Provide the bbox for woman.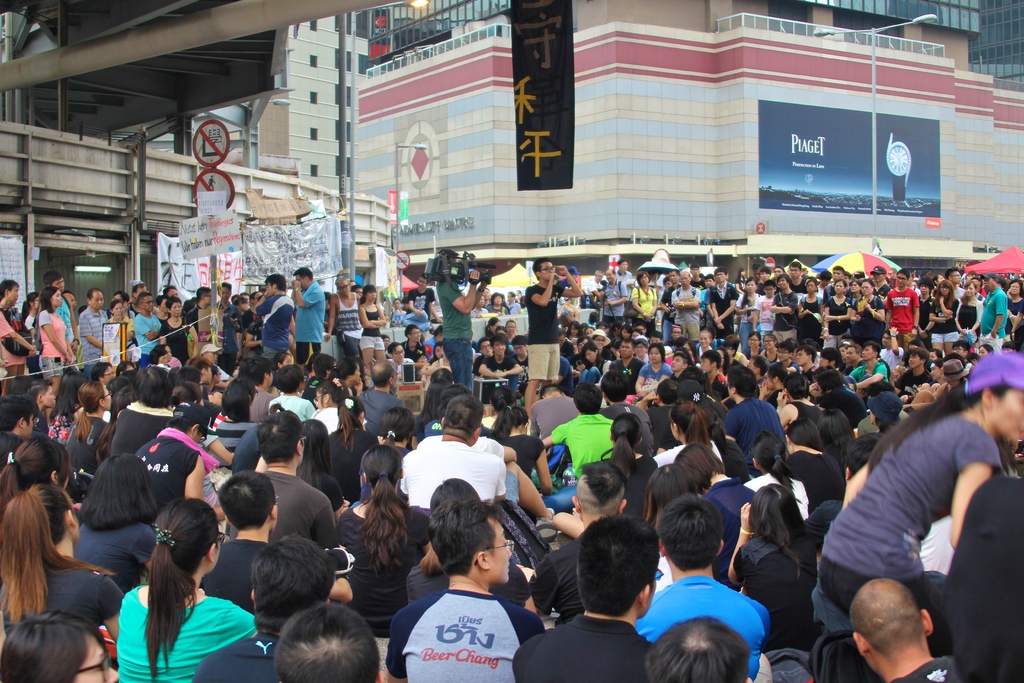
x1=234, y1=298, x2=250, y2=317.
